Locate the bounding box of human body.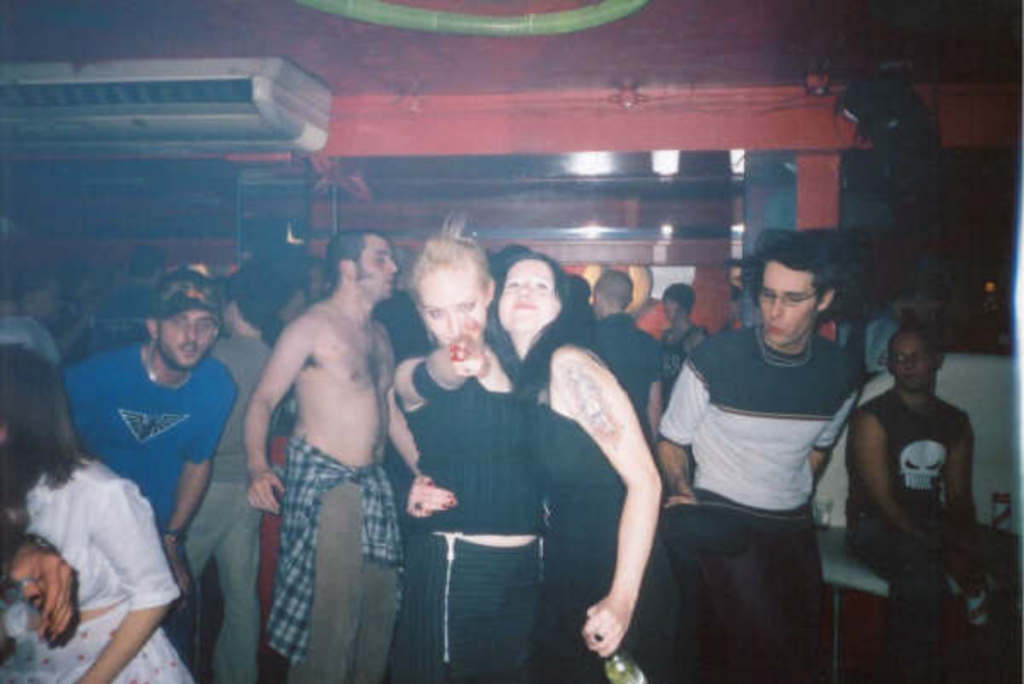
Bounding box: l=232, t=222, r=432, b=662.
